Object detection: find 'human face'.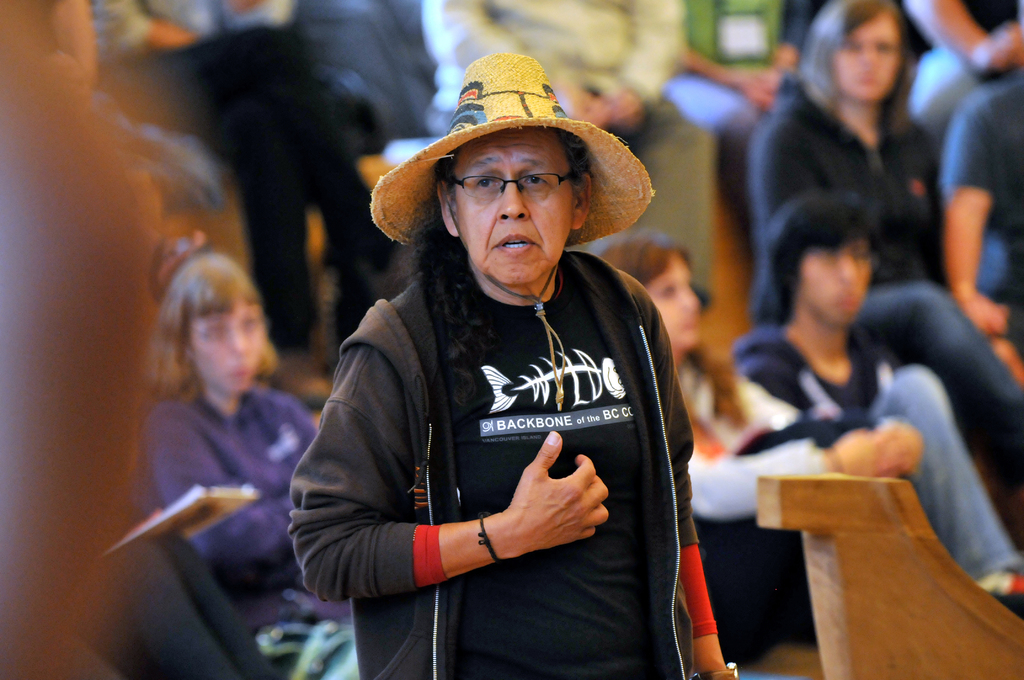
(828,9,900,103).
